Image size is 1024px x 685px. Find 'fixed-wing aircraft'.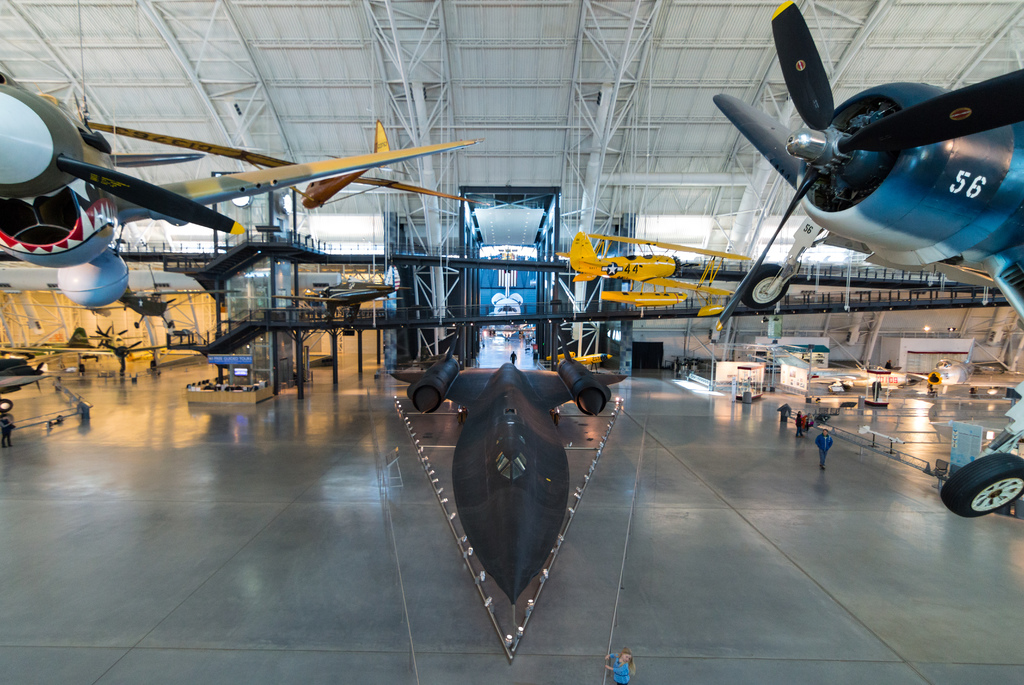
BBox(0, 69, 482, 268).
